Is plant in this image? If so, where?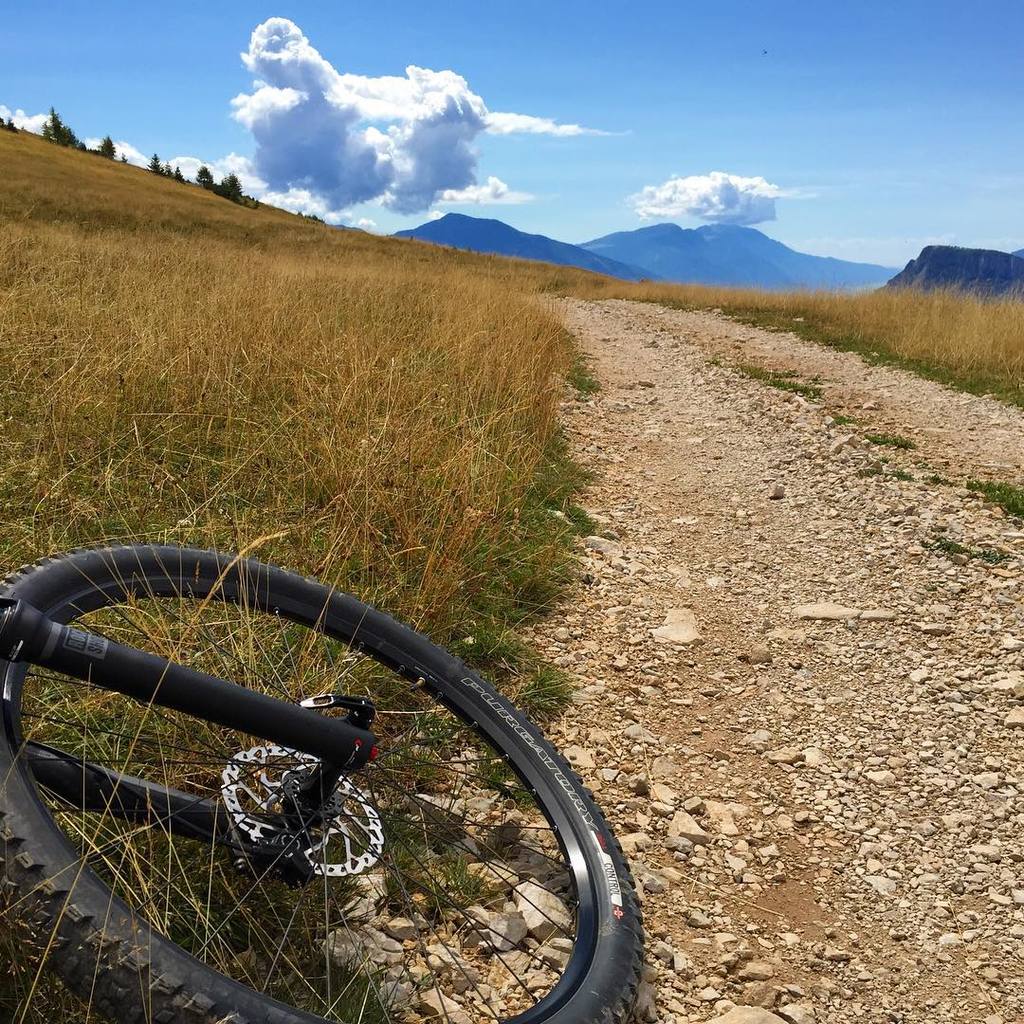
Yes, at (x1=866, y1=429, x2=921, y2=448).
